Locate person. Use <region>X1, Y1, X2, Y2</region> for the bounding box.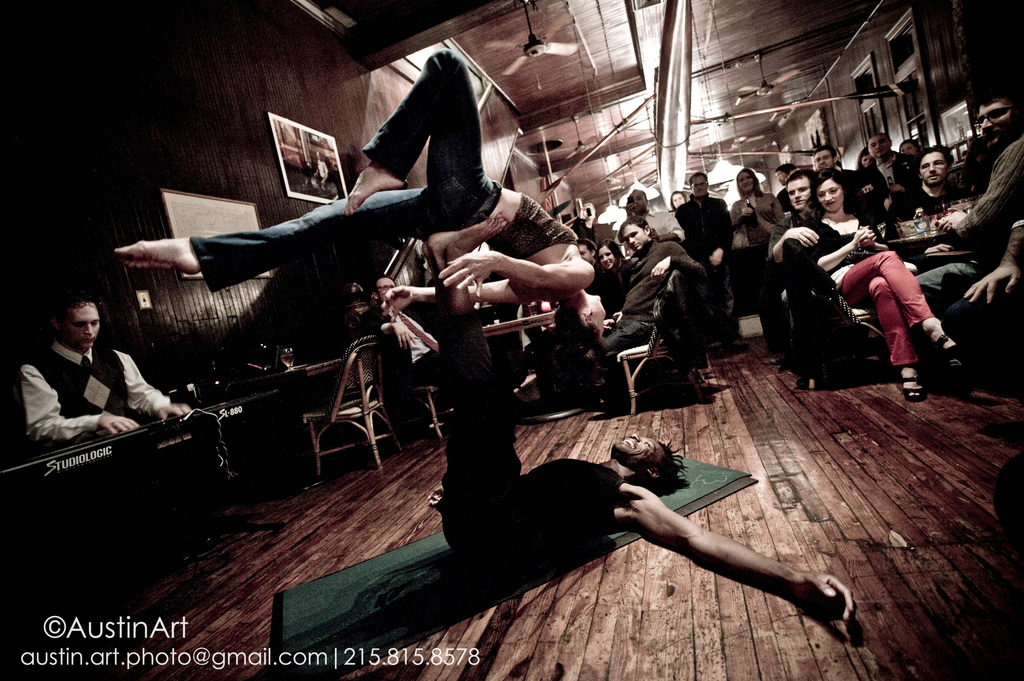
<region>776, 178, 963, 403</region>.
